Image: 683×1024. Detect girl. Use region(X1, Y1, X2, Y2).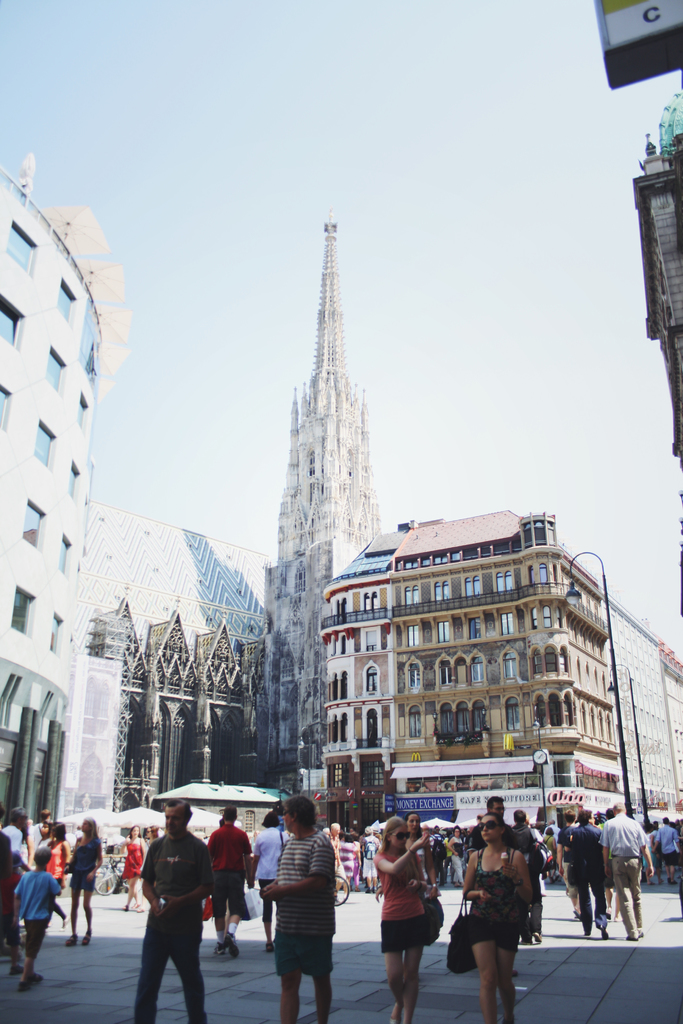
region(368, 813, 439, 1023).
